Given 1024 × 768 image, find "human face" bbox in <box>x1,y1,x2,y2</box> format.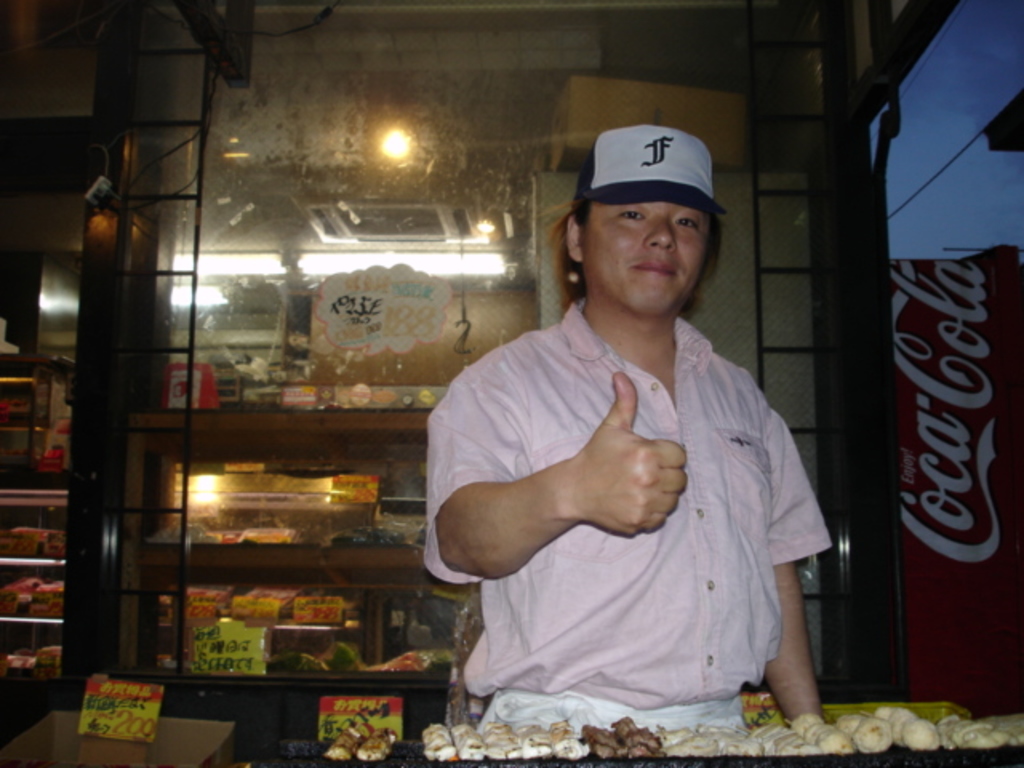
<box>584,200,714,317</box>.
